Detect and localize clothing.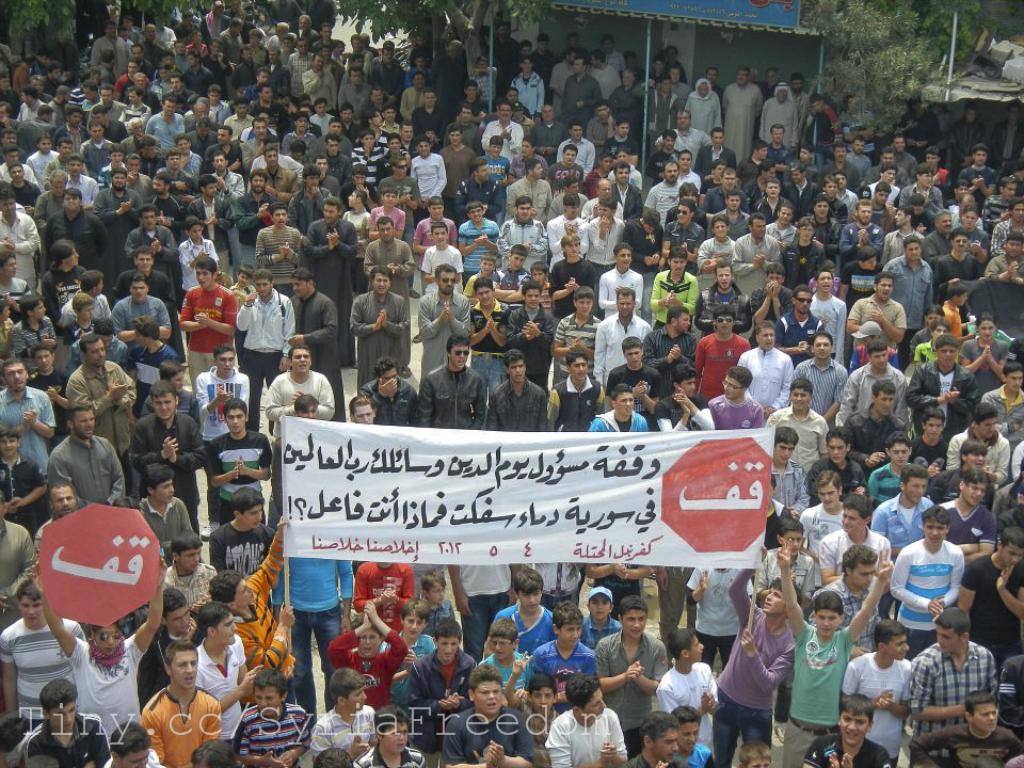
Localized at (x1=686, y1=89, x2=719, y2=127).
